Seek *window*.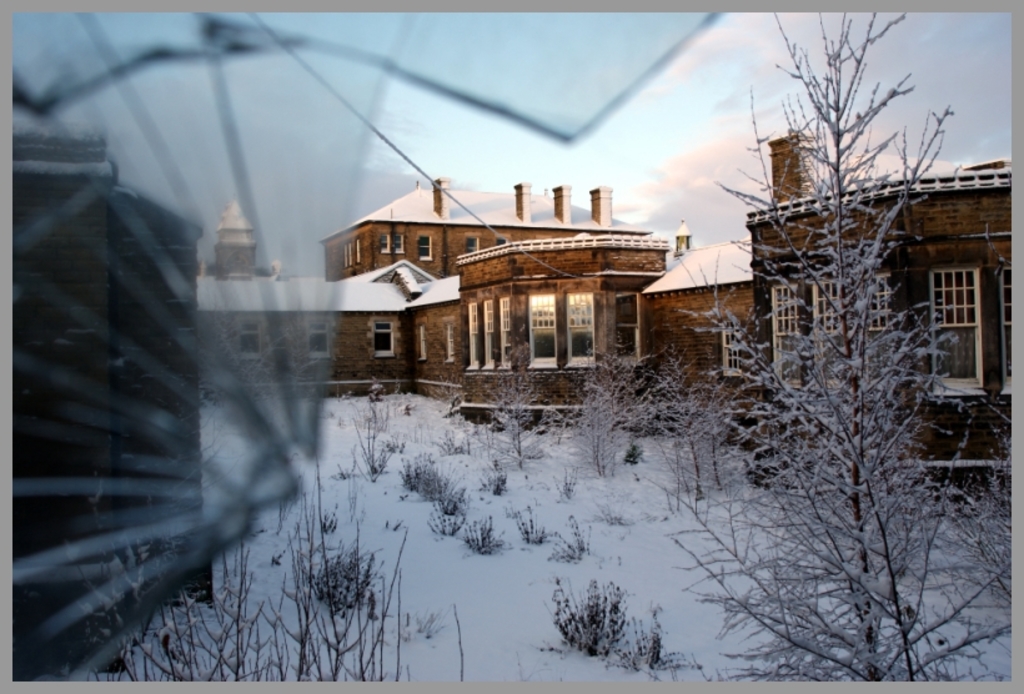
<bbox>418, 235, 430, 262</bbox>.
